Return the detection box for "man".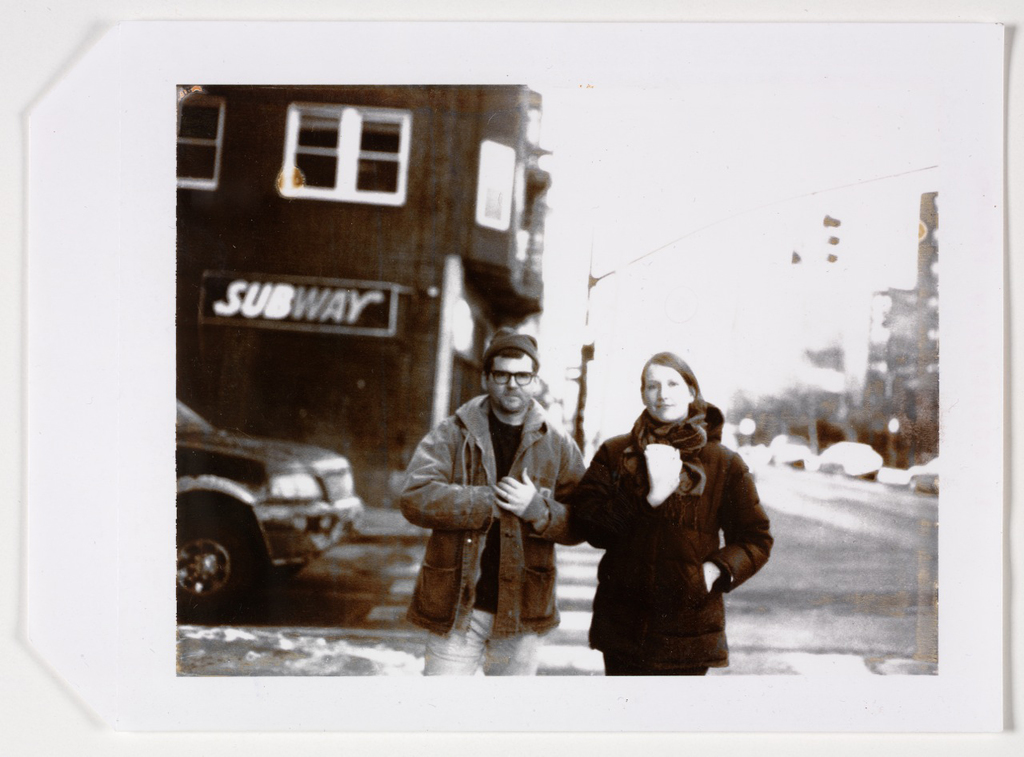
rect(398, 334, 578, 659).
